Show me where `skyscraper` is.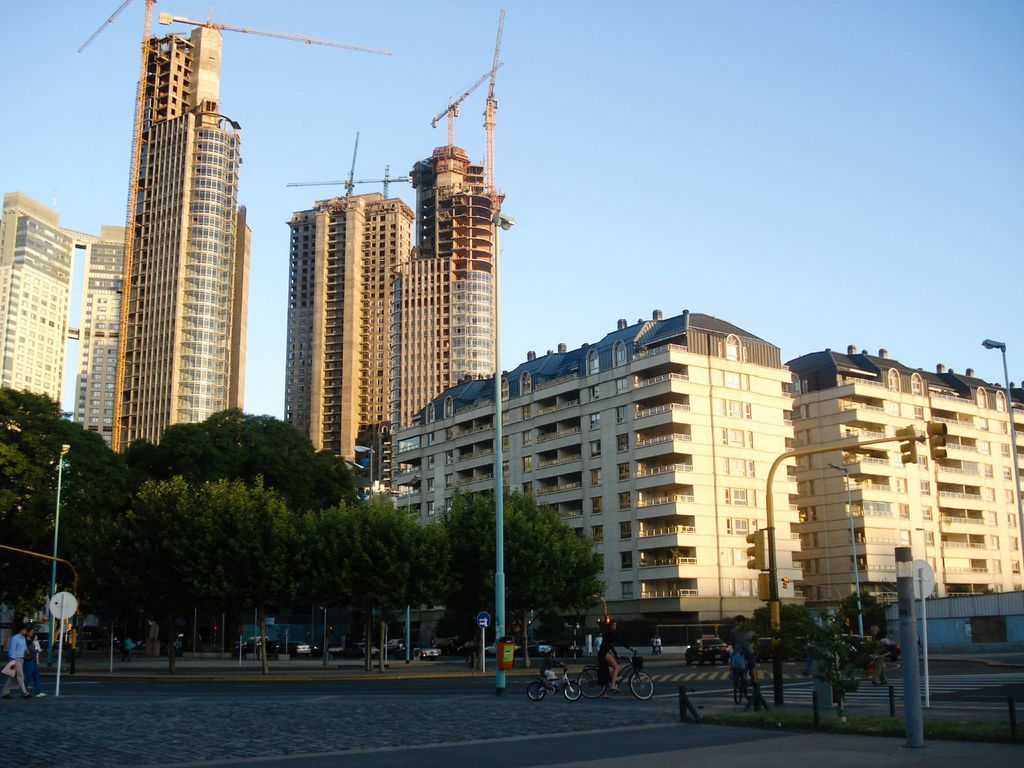
`skyscraper` is at left=9, top=189, right=123, bottom=442.
